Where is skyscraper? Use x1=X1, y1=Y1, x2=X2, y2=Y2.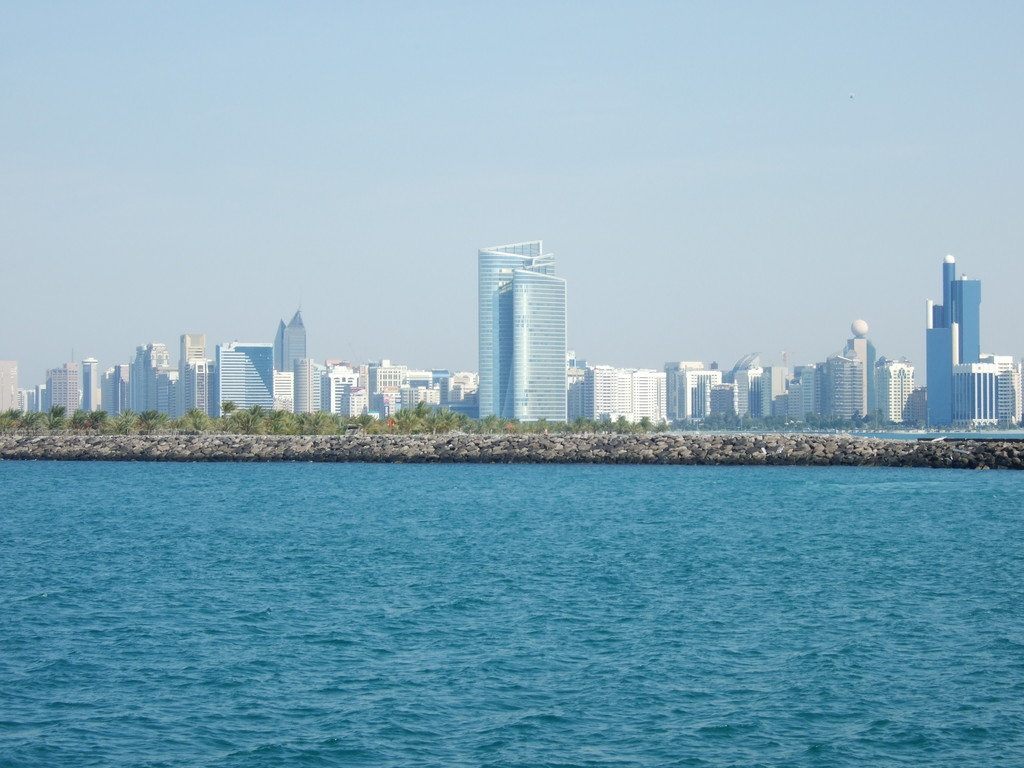
x1=825, y1=360, x2=865, y2=419.
